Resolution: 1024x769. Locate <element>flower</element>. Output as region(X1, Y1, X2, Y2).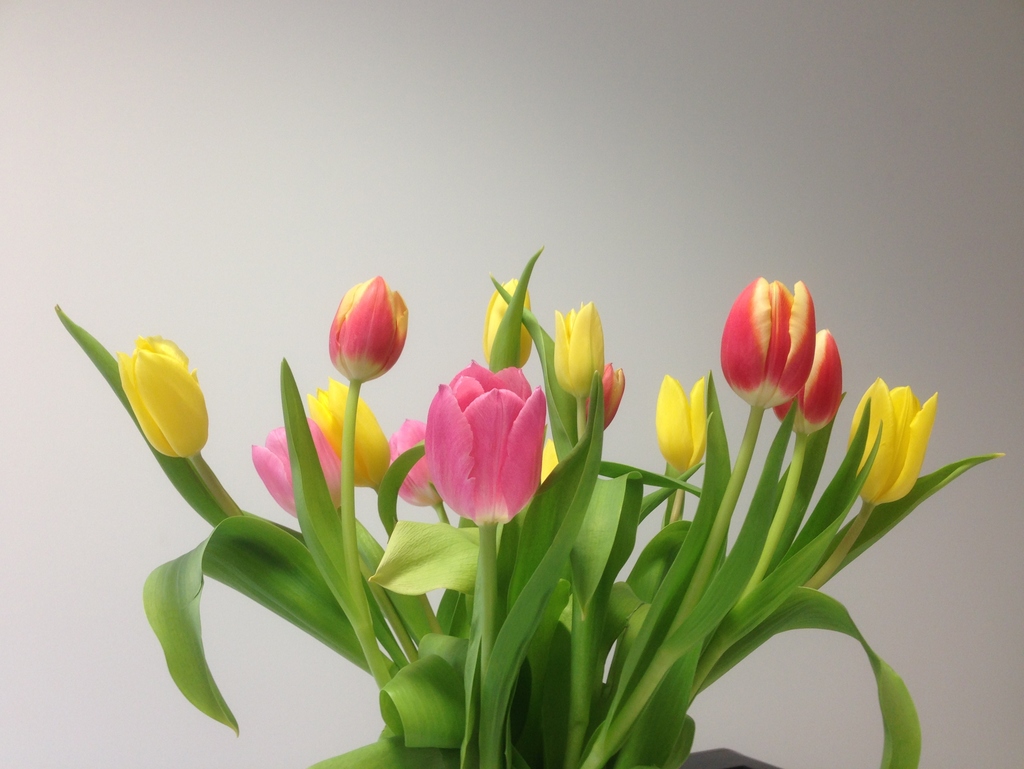
region(537, 440, 563, 481).
